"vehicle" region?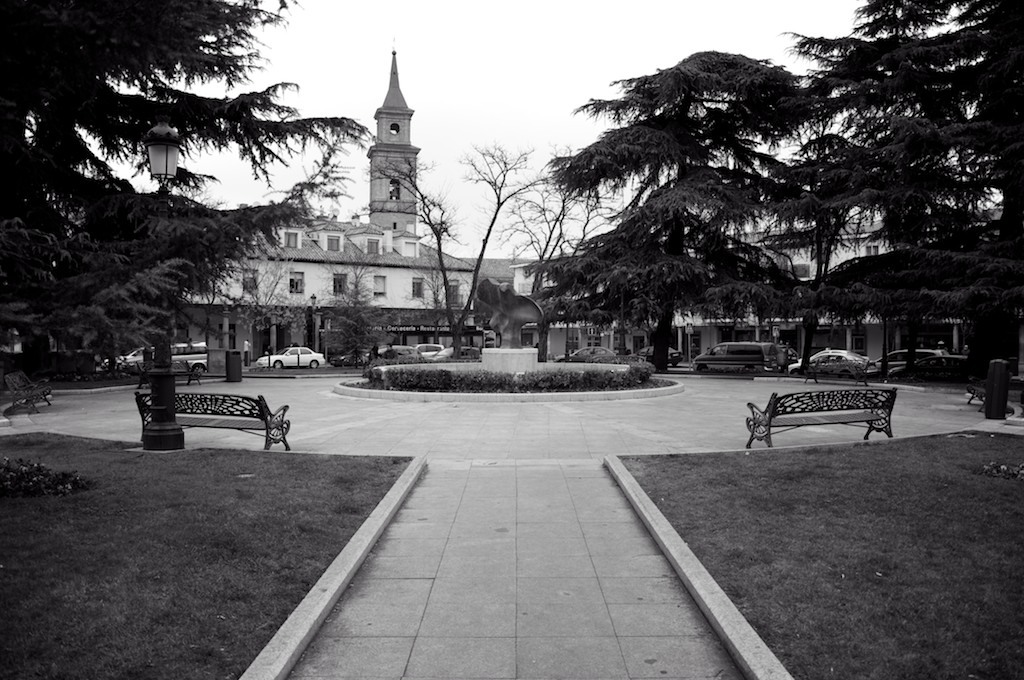
x1=695, y1=337, x2=762, y2=374
